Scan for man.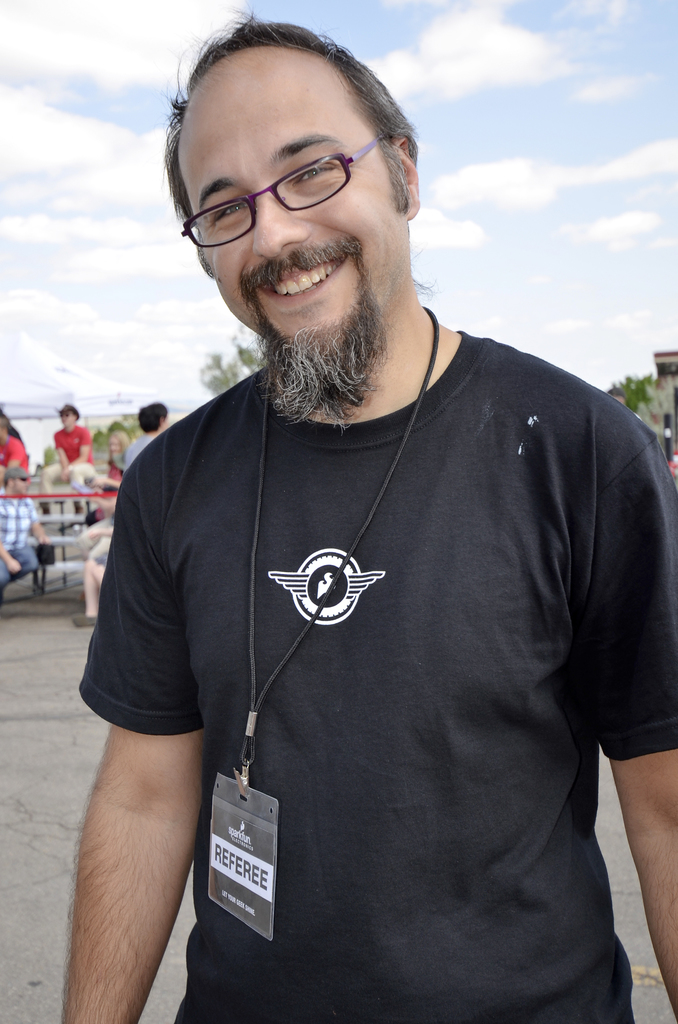
Scan result: 0:464:46:599.
